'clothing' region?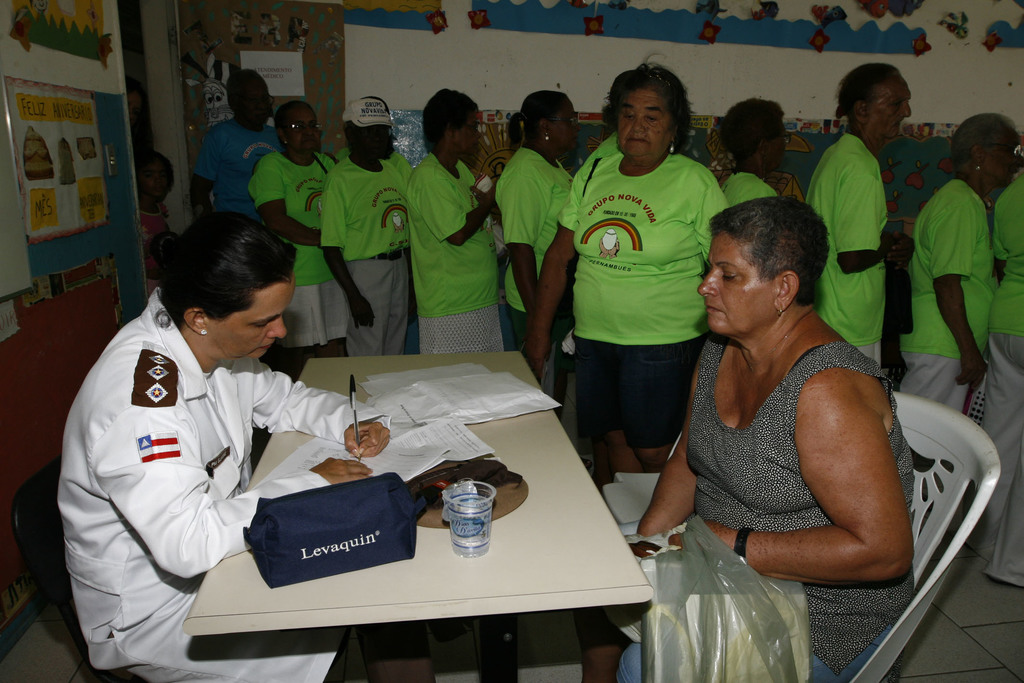
[244, 149, 335, 348]
